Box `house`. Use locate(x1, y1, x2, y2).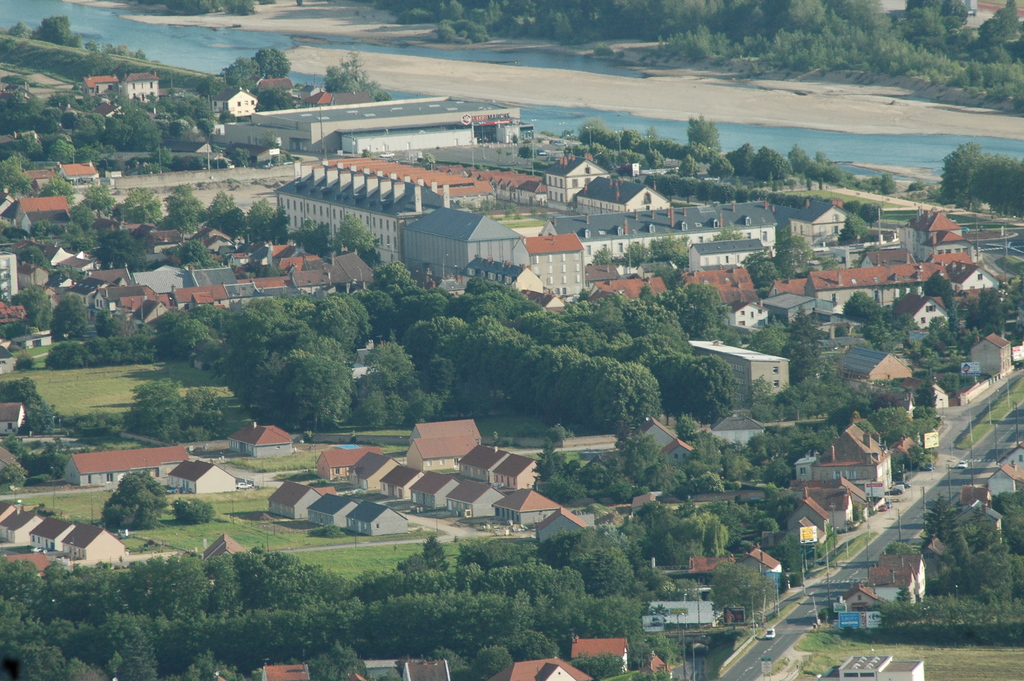
locate(108, 70, 160, 106).
